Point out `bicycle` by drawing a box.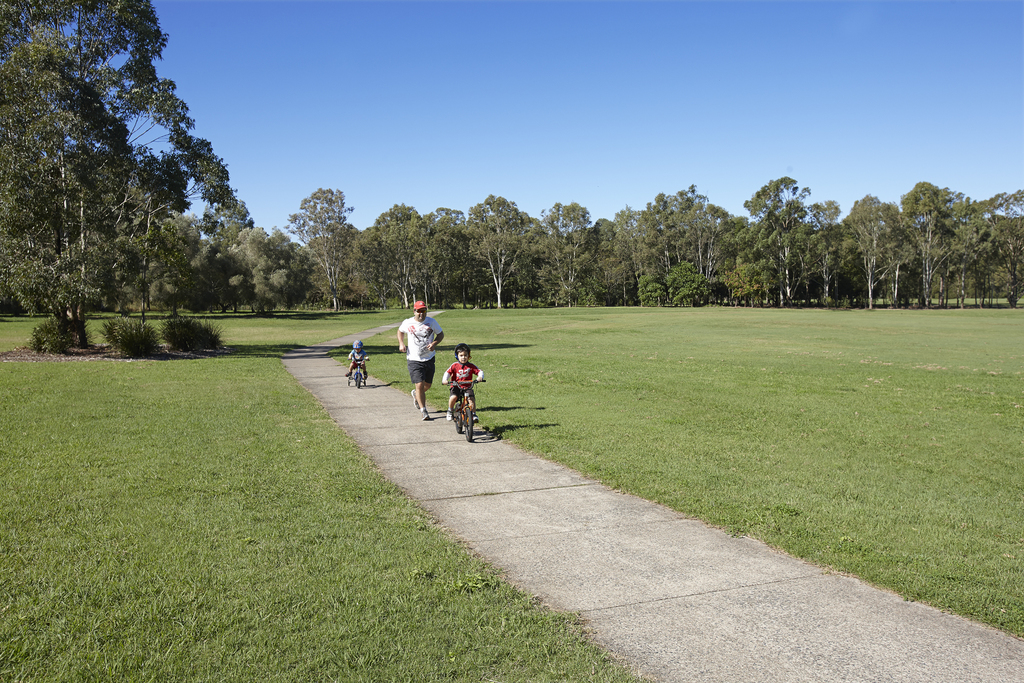
rect(349, 356, 370, 390).
